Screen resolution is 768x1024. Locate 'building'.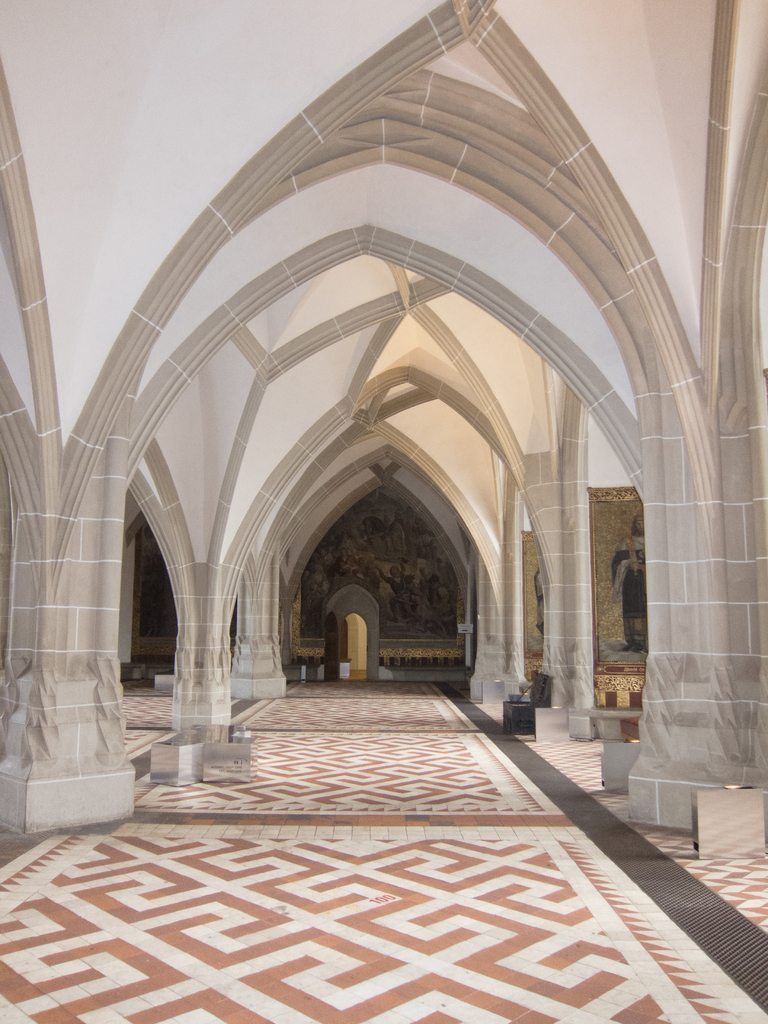
box=[0, 0, 767, 1021].
